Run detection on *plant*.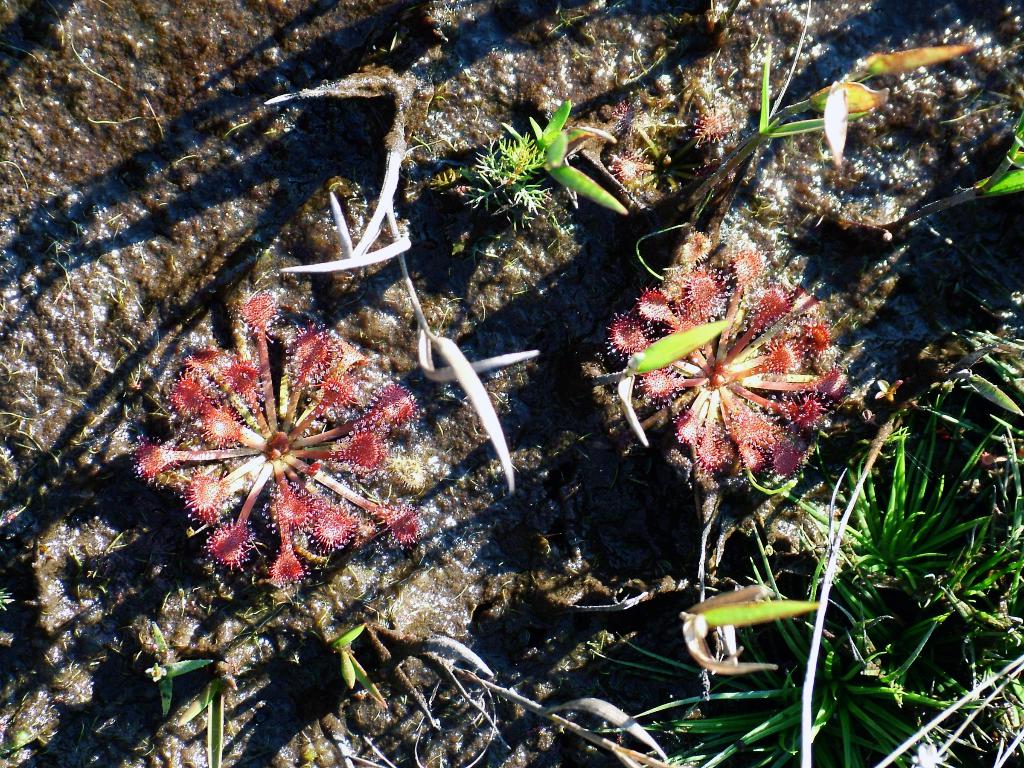
Result: x1=701 y1=42 x2=938 y2=198.
